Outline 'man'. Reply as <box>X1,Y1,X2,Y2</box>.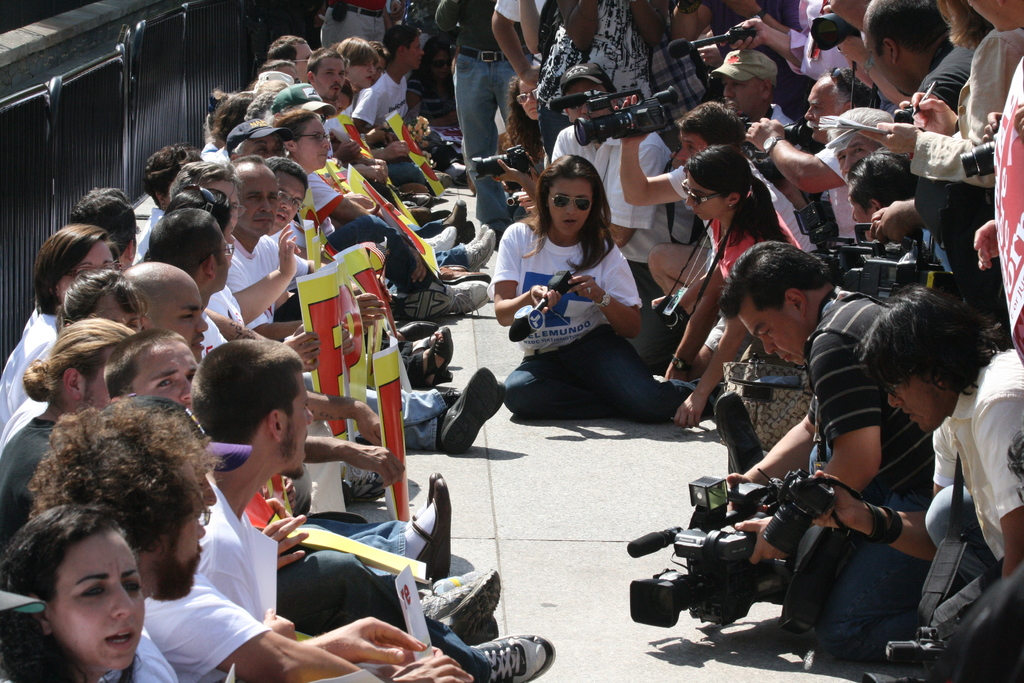
<box>655,242,943,639</box>.
